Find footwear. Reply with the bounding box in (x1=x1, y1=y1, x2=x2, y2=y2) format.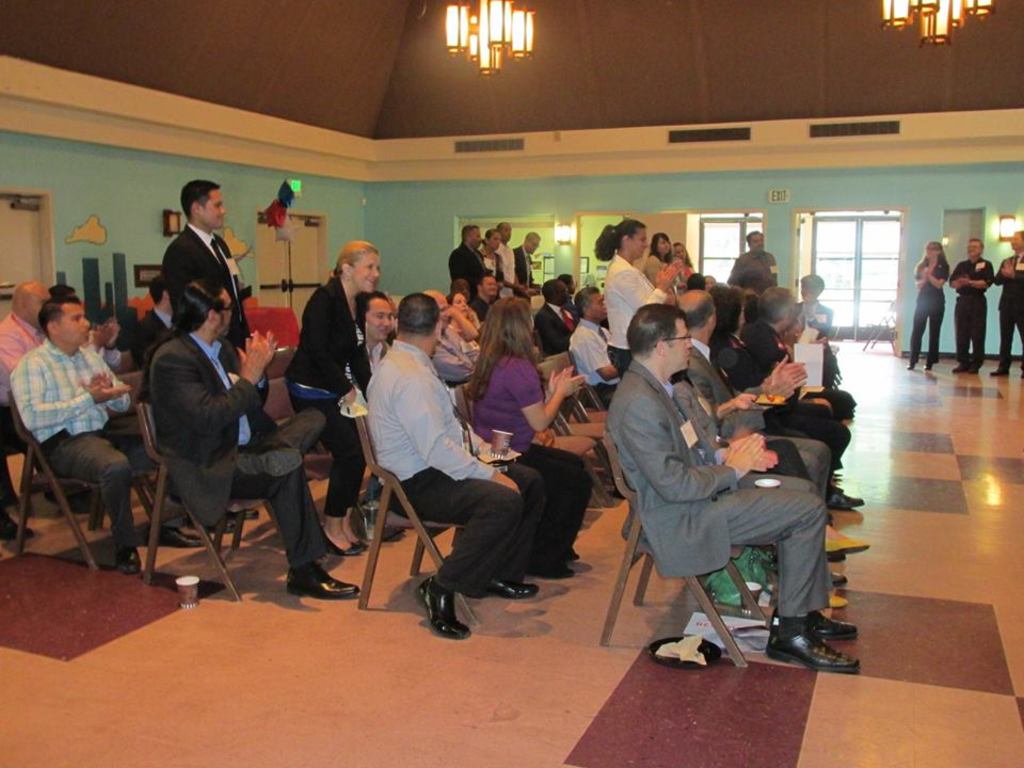
(x1=318, y1=530, x2=364, y2=556).
